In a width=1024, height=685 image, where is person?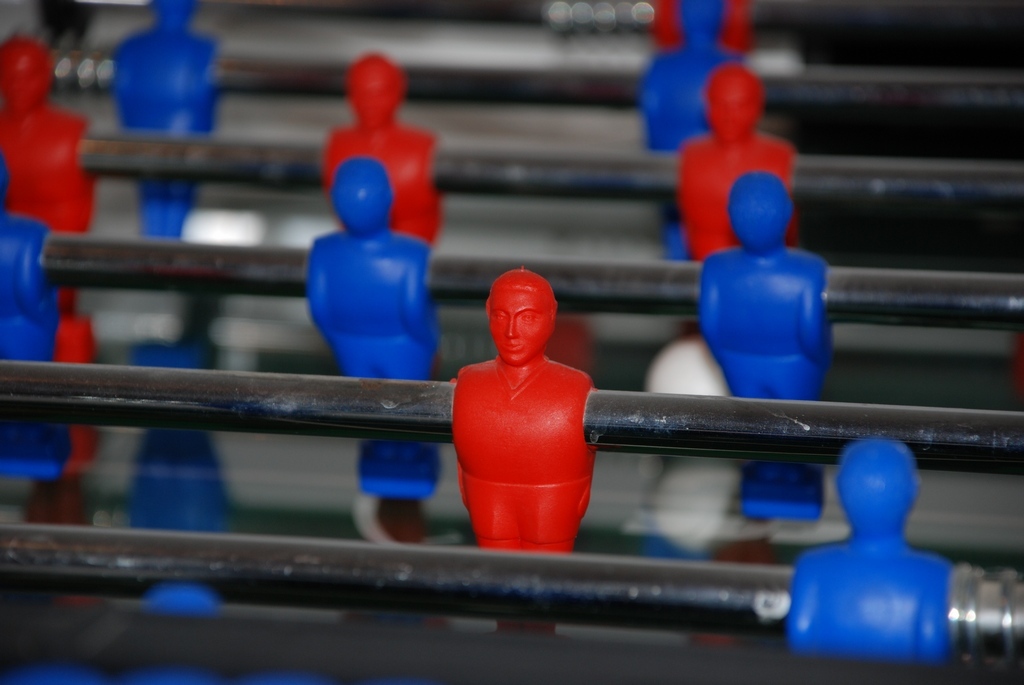
box(446, 266, 599, 555).
